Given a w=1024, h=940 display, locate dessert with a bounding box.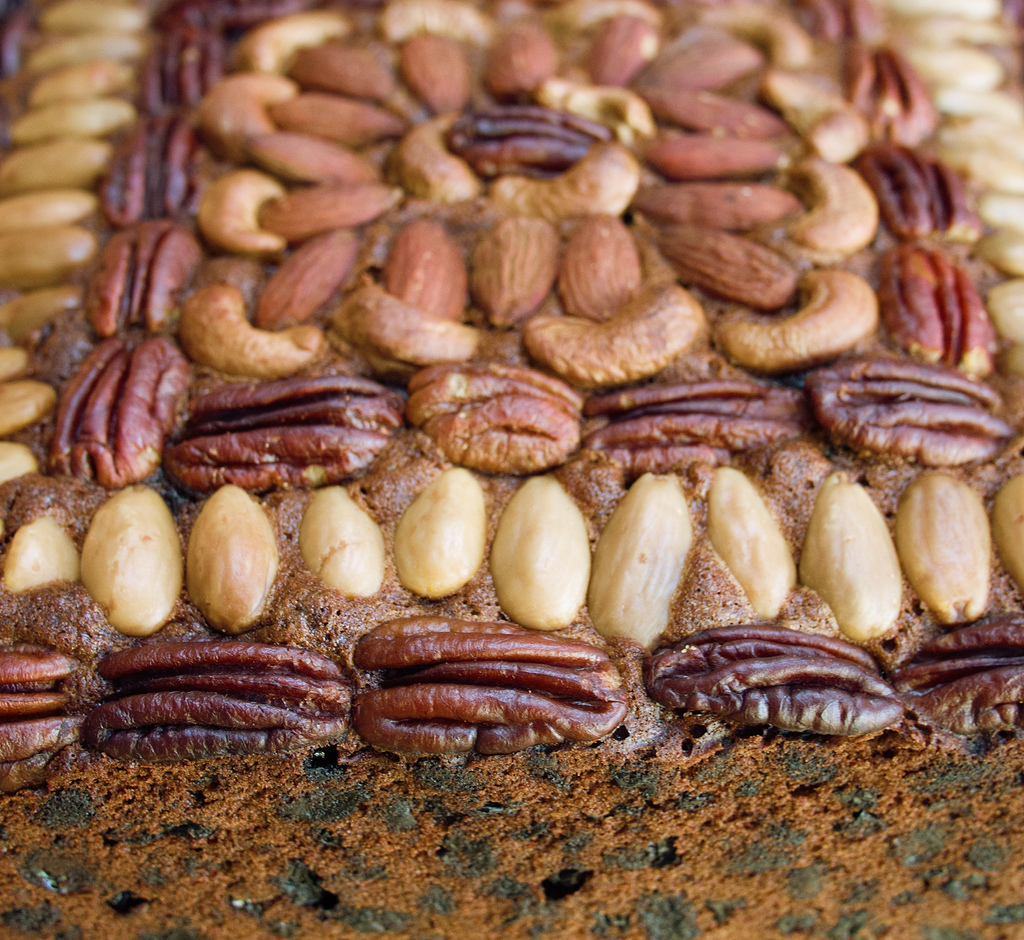
Located: [662,211,801,307].
